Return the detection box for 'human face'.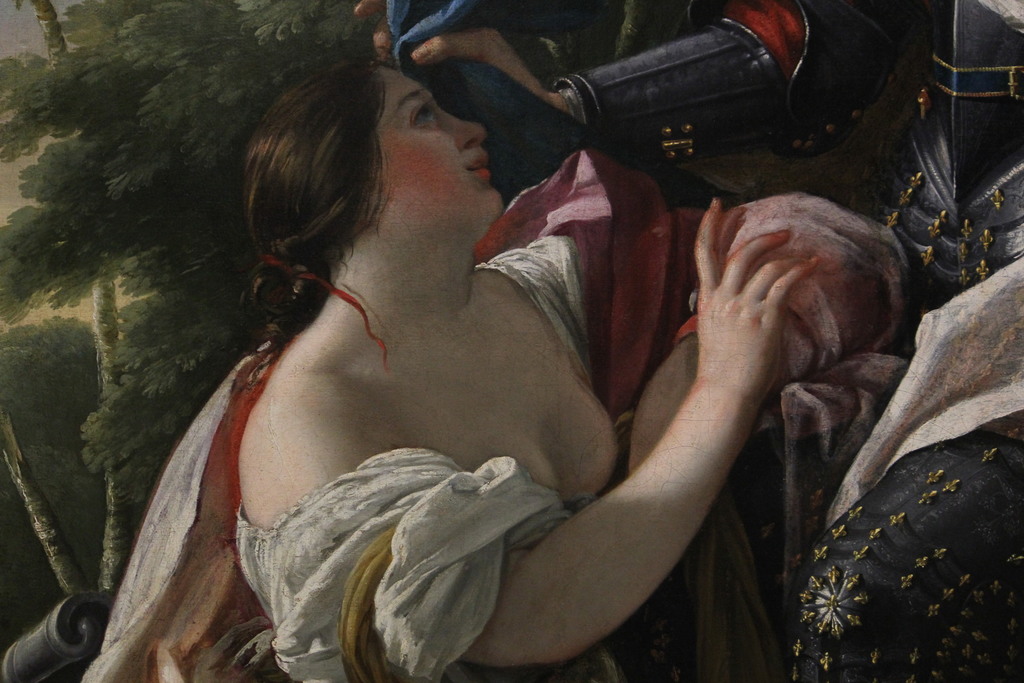
<region>374, 66, 503, 208</region>.
